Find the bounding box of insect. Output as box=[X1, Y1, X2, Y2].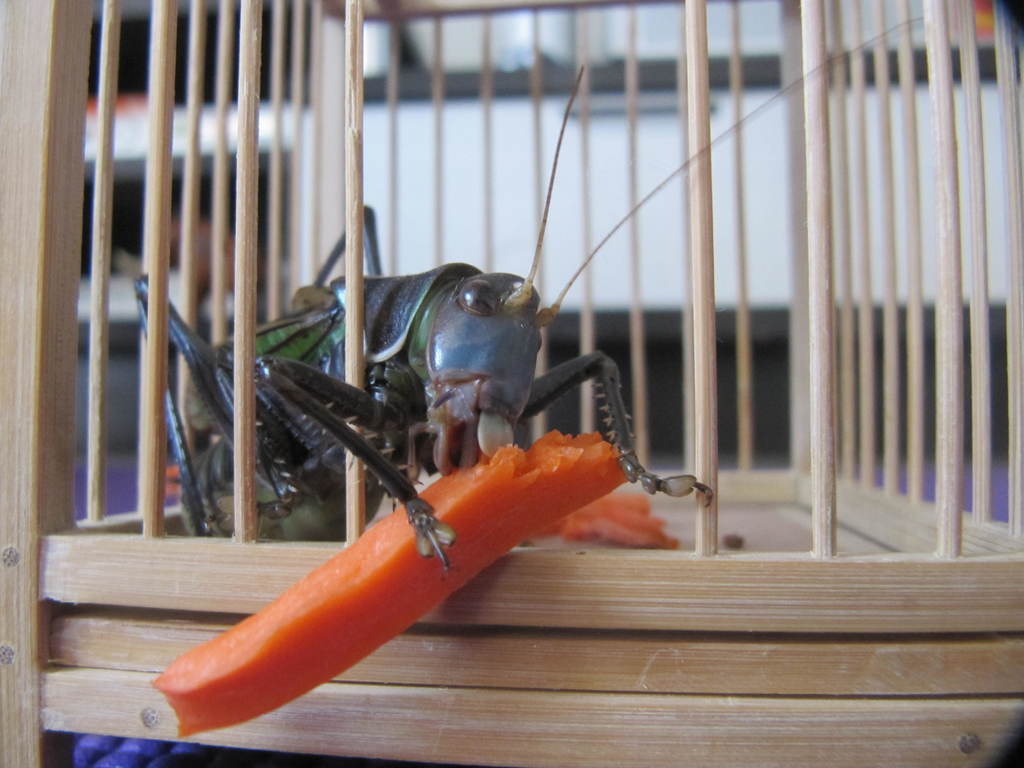
box=[116, 13, 918, 563].
